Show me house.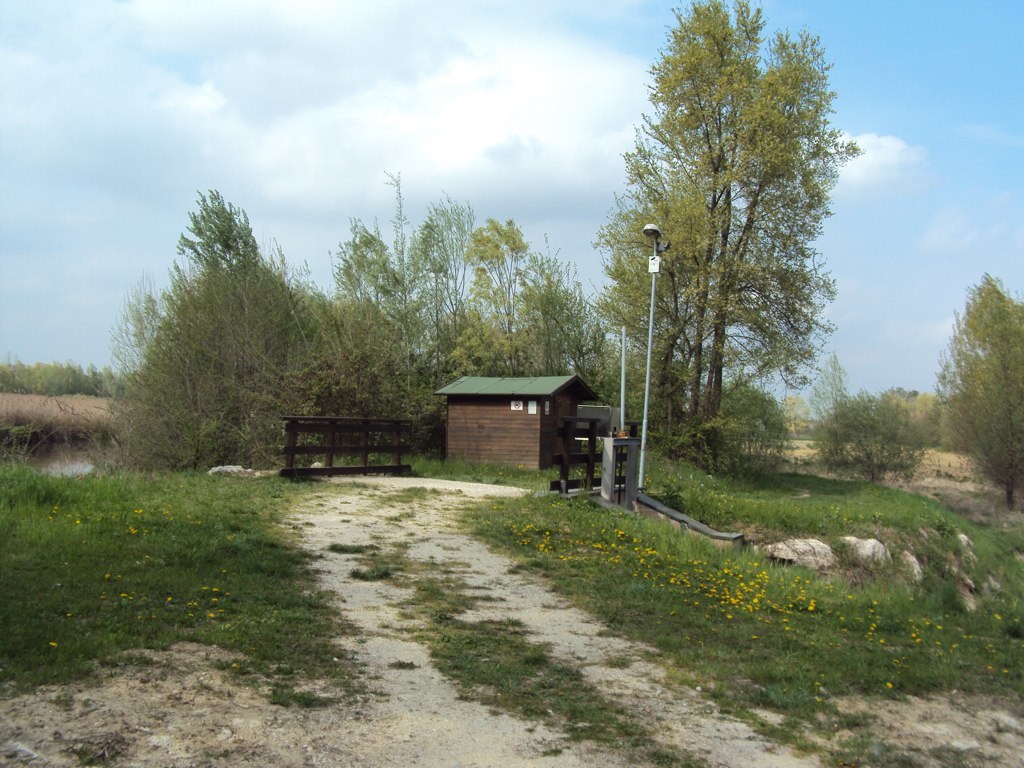
house is here: x1=413, y1=346, x2=628, y2=478.
